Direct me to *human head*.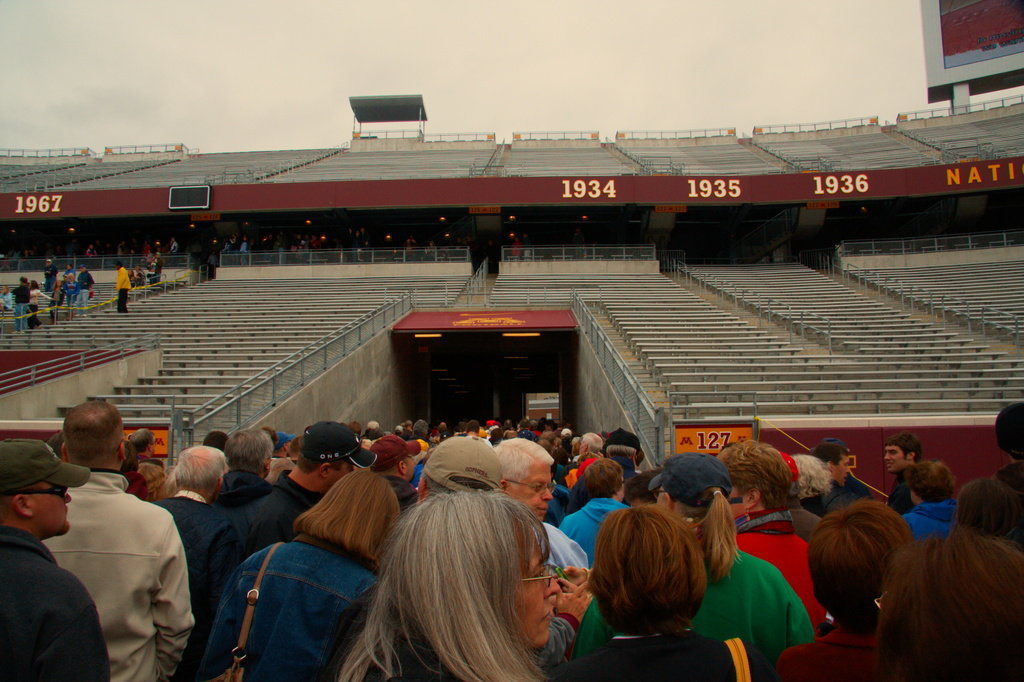
Direction: (left=289, top=464, right=401, bottom=564).
